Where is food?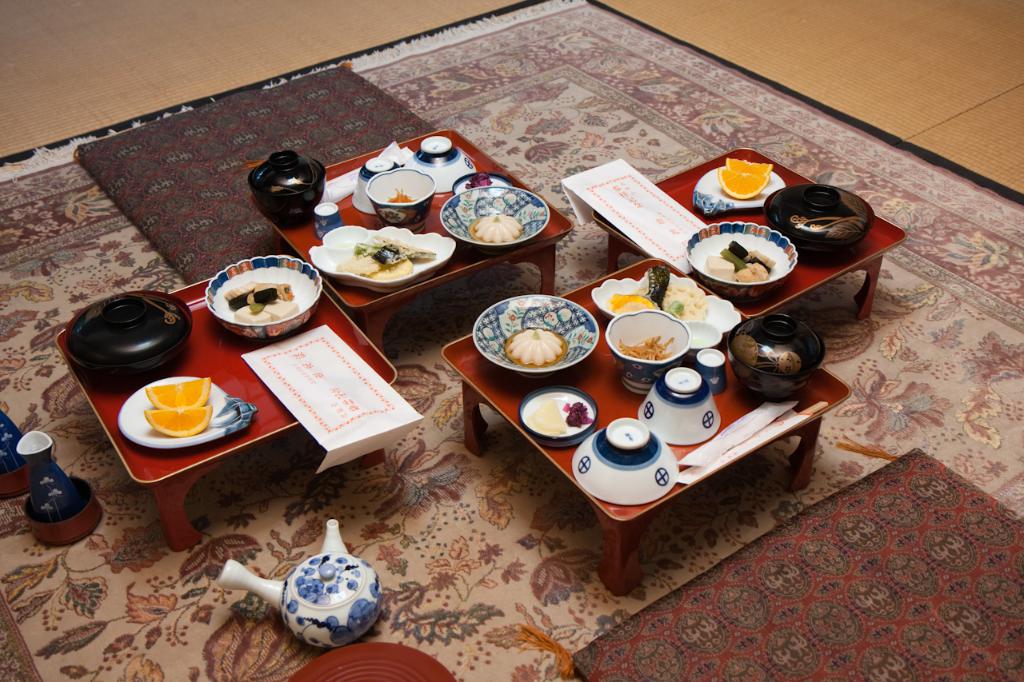
385/184/418/207.
